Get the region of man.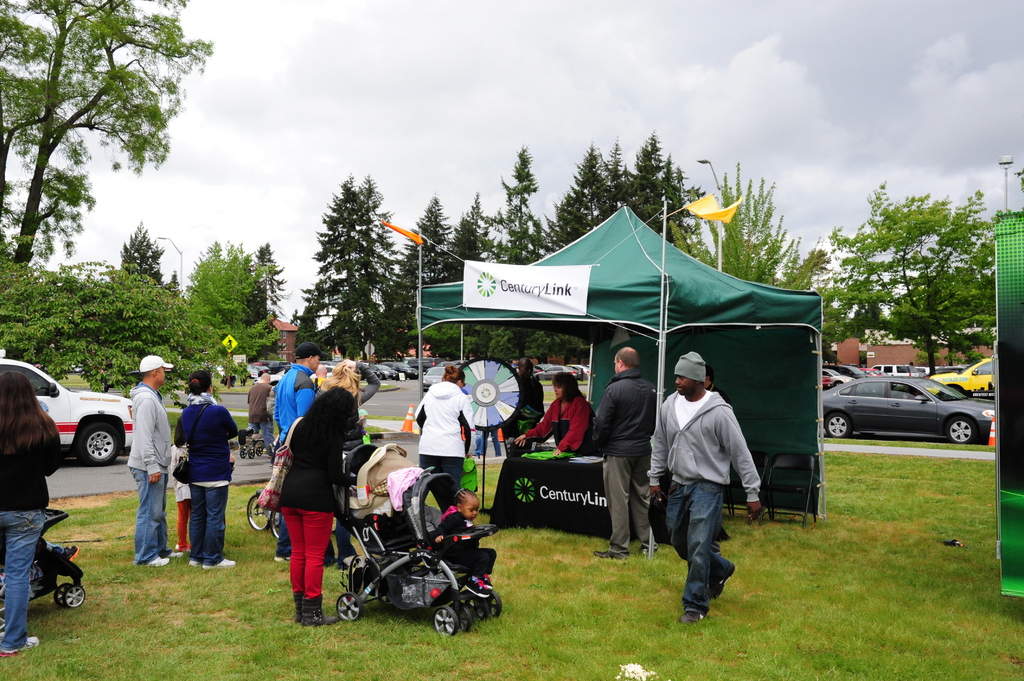
locate(590, 345, 661, 561).
